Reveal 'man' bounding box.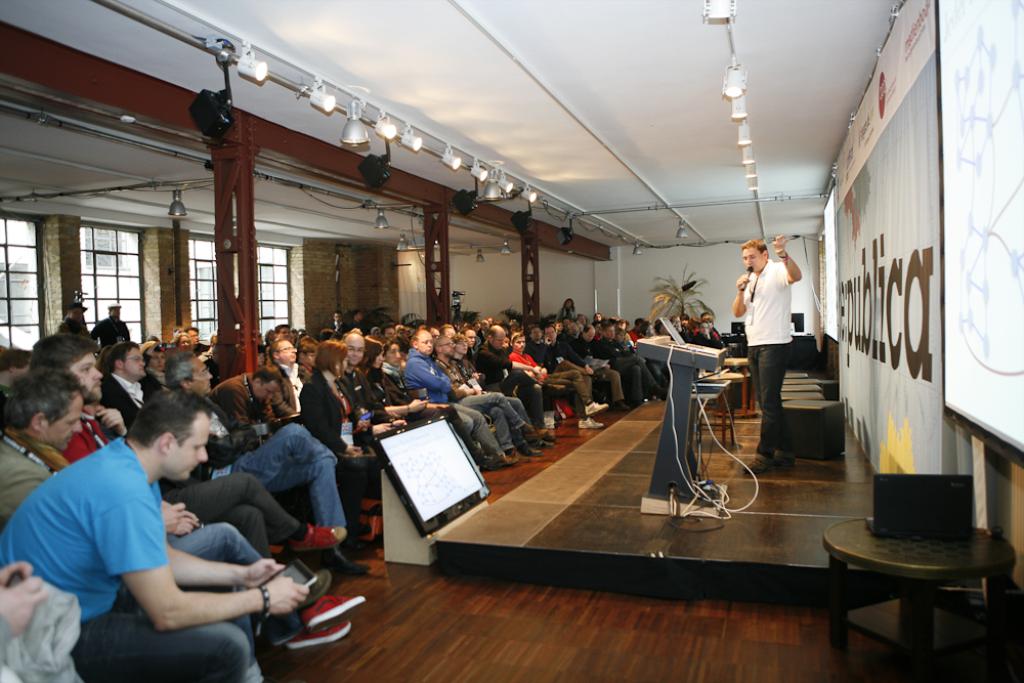
Revealed: <box>740,241,790,485</box>.
